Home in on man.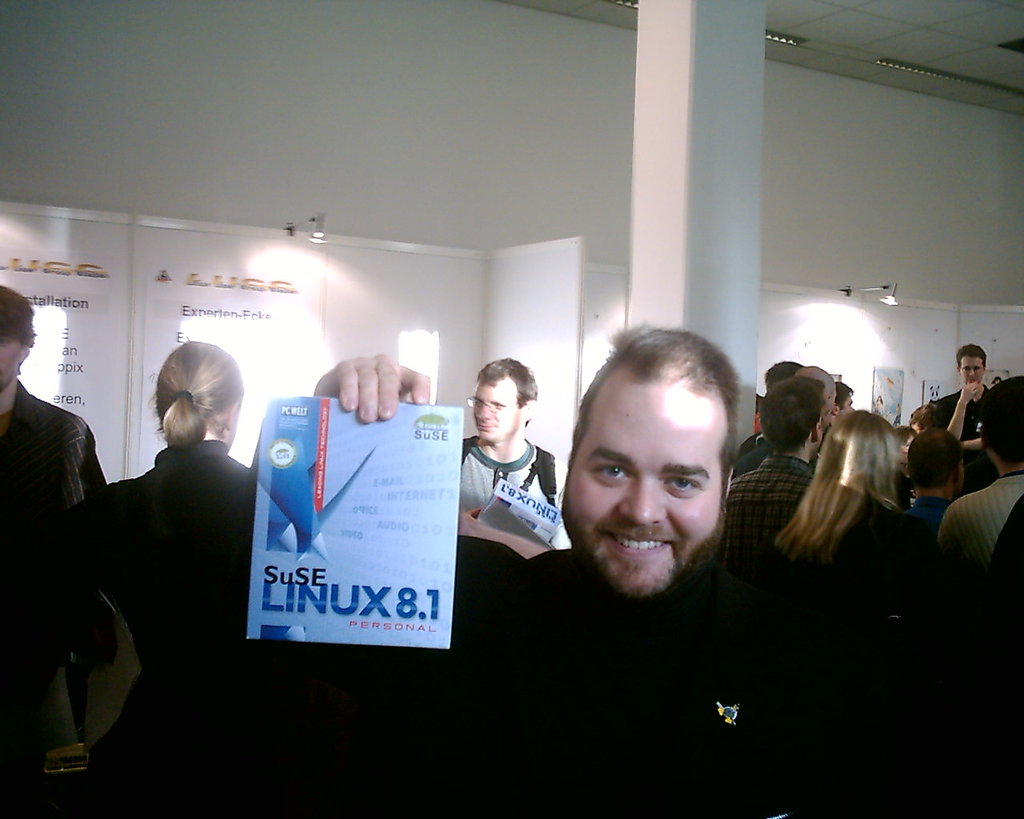
Homed in at {"left": 452, "top": 355, "right": 566, "bottom": 561}.
